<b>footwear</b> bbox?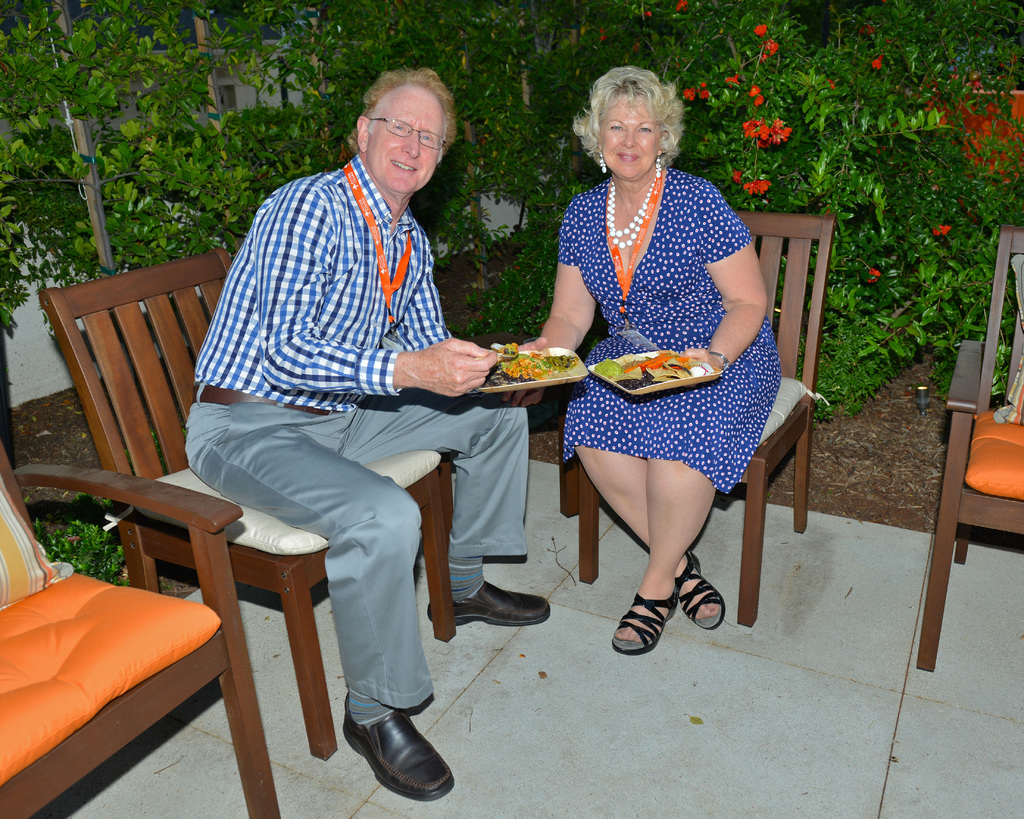
672 544 723 634
